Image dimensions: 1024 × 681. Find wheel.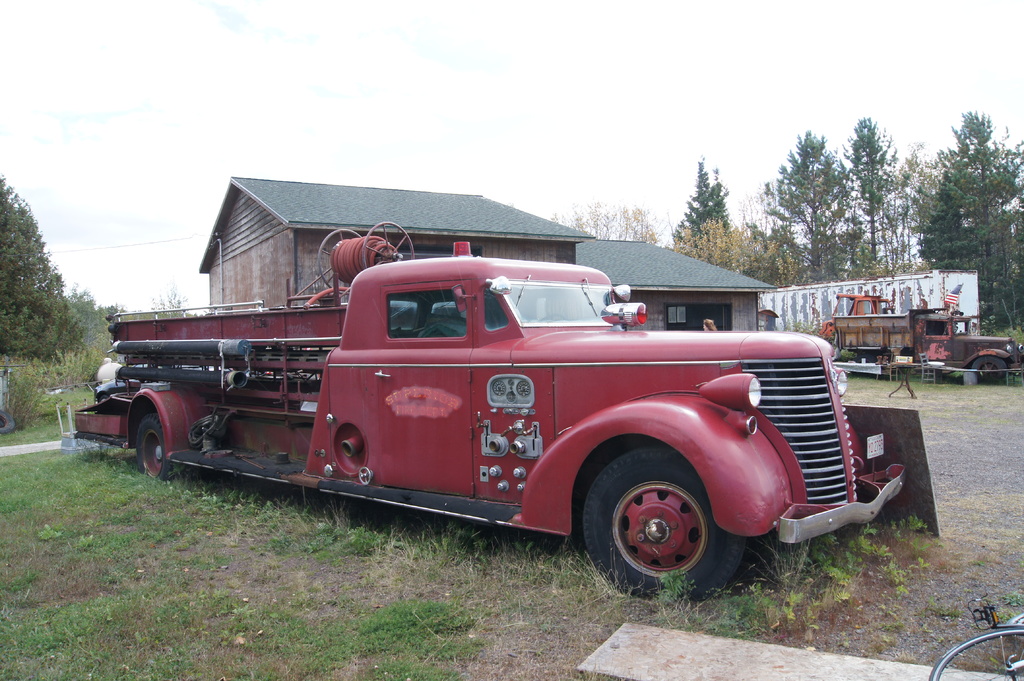
(left=134, top=415, right=174, bottom=481).
